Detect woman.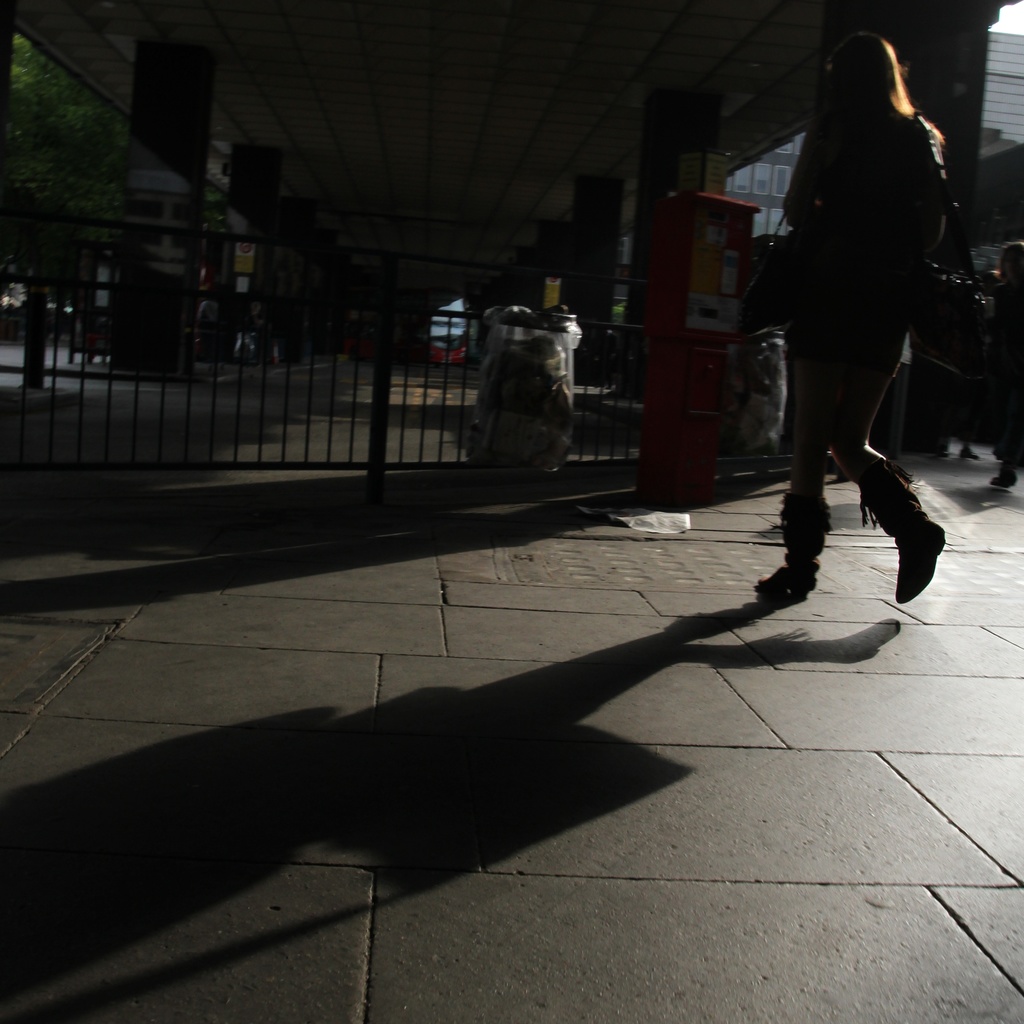
Detected at pyautogui.locateOnScreen(739, 34, 947, 604).
